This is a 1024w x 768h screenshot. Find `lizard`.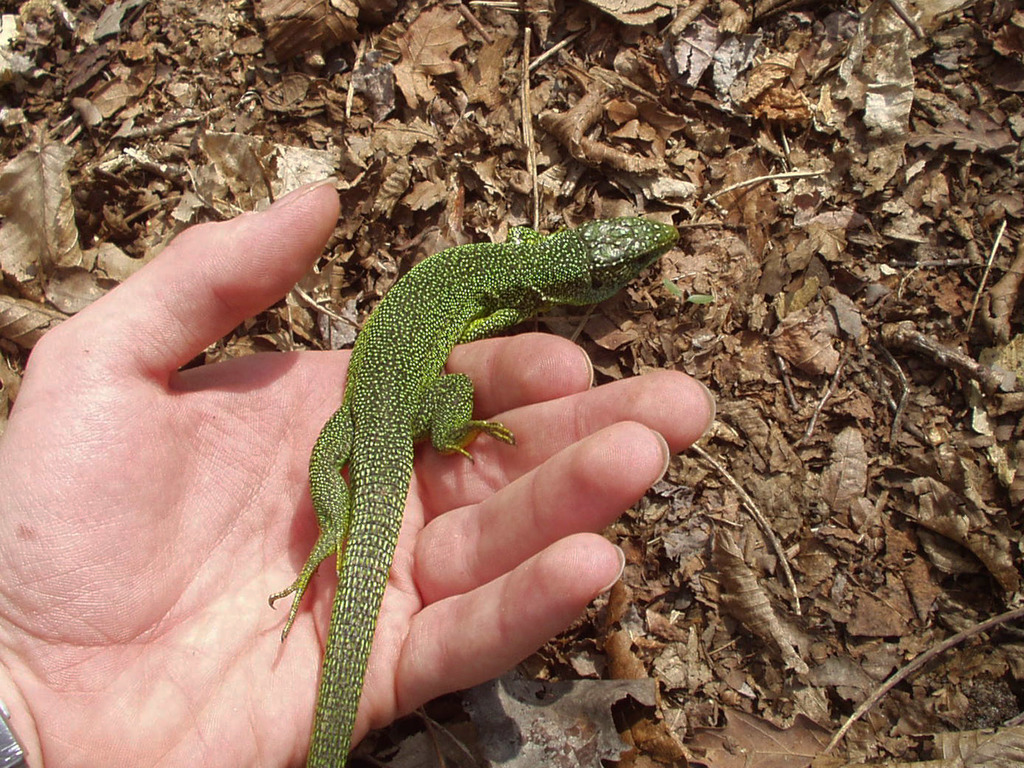
Bounding box: {"left": 271, "top": 216, "right": 611, "bottom": 735}.
